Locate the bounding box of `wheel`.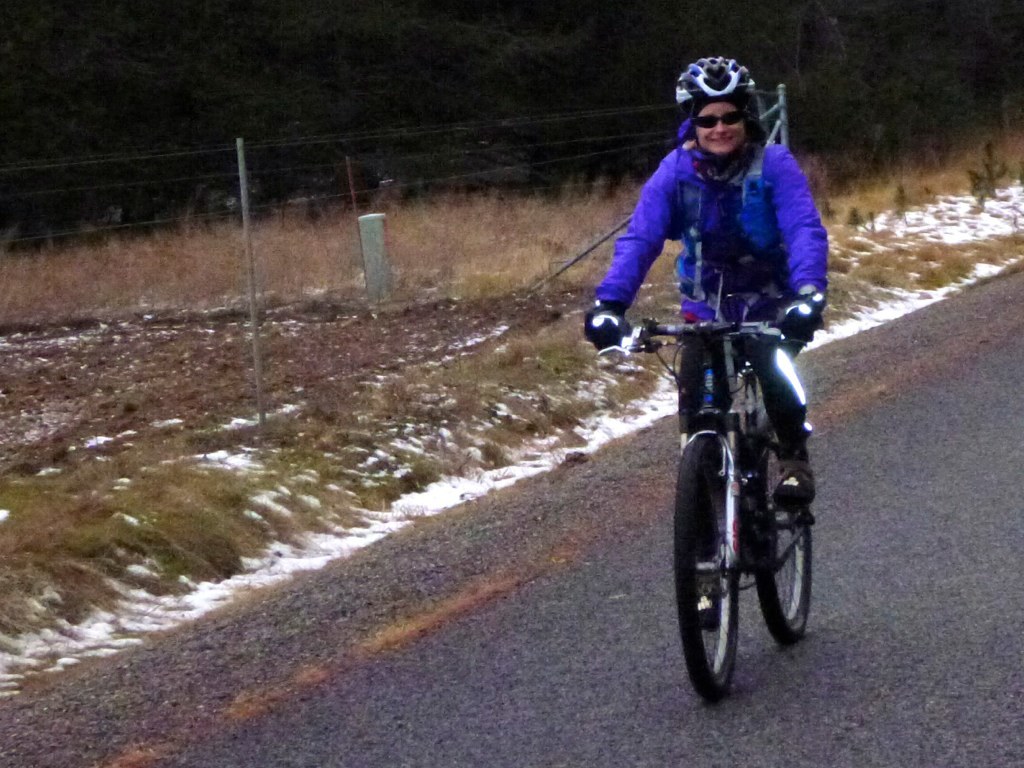
Bounding box: bbox=(756, 420, 813, 641).
